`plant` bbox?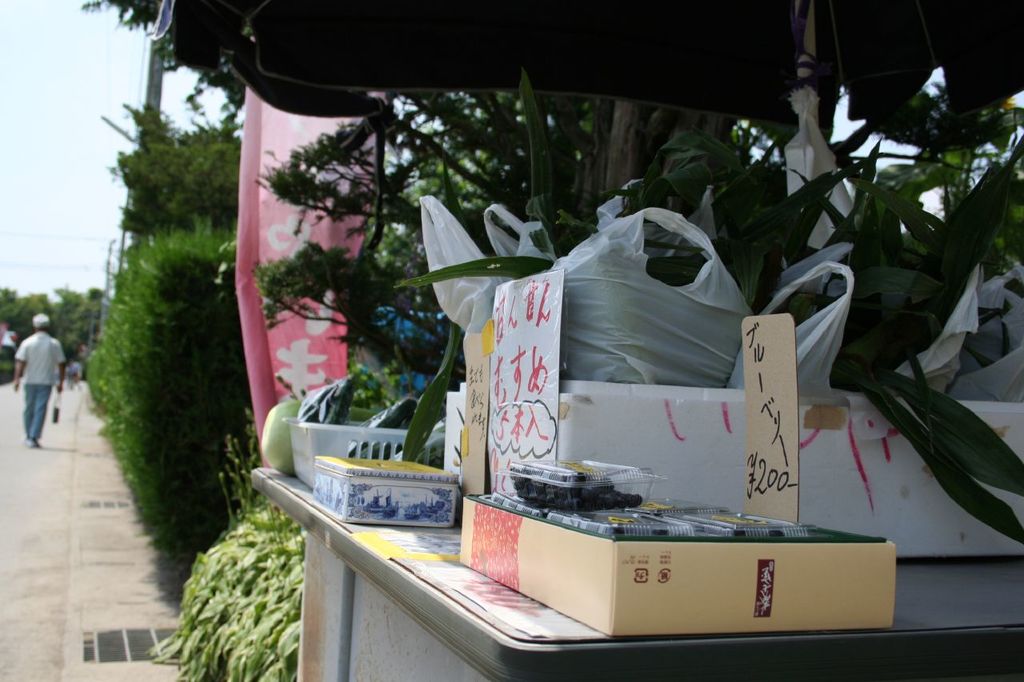
locate(401, 73, 838, 479)
